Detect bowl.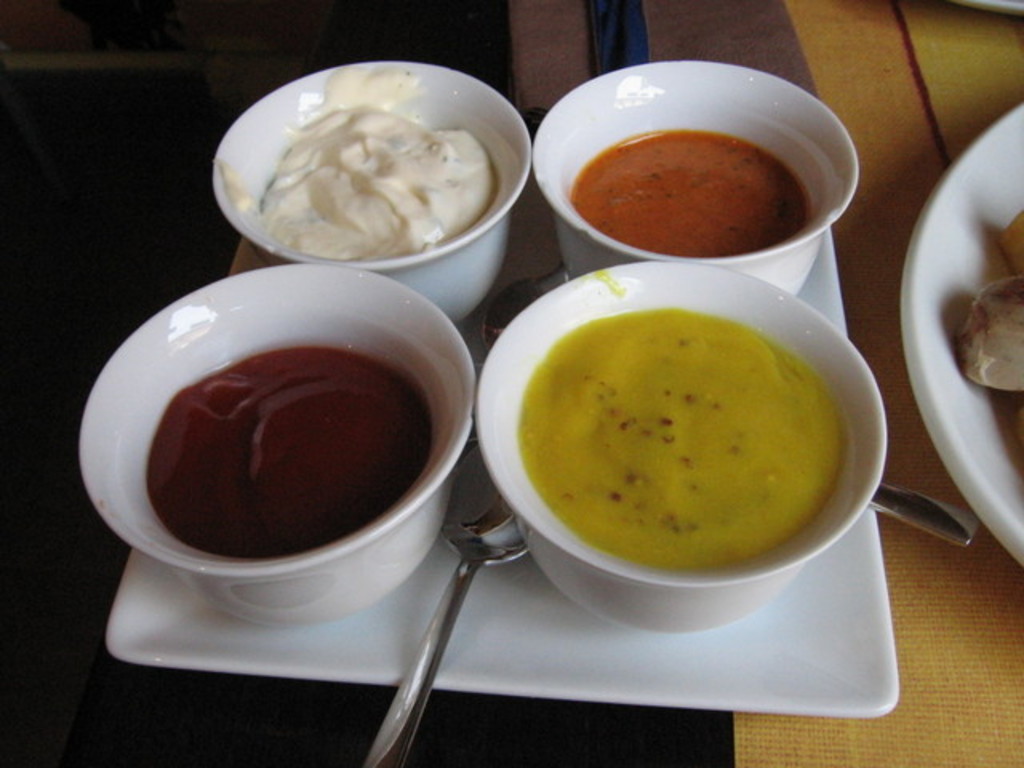
Detected at bbox(533, 56, 862, 301).
